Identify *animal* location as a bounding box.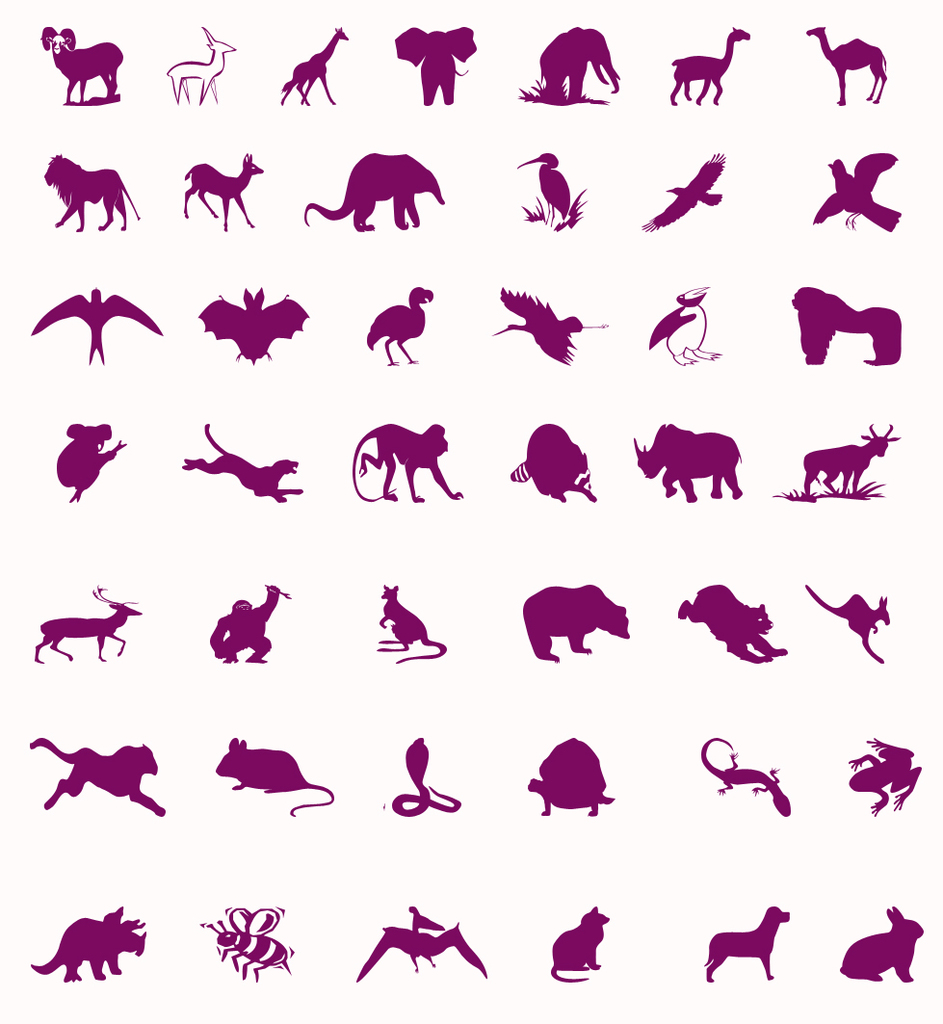
detection(196, 286, 317, 364).
